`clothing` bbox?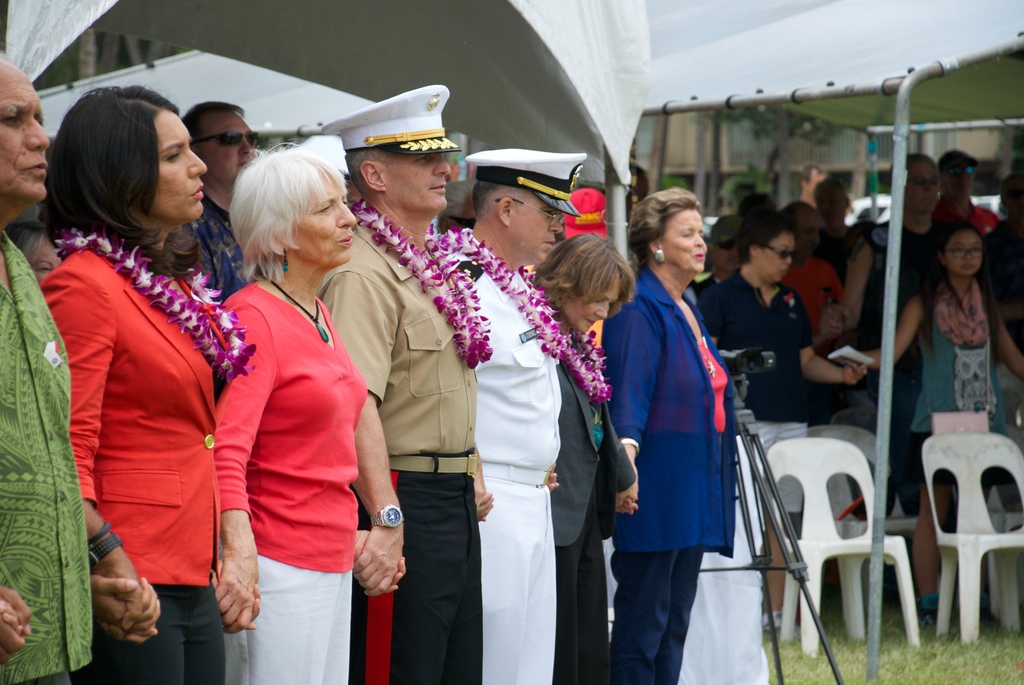
crop(781, 257, 840, 329)
